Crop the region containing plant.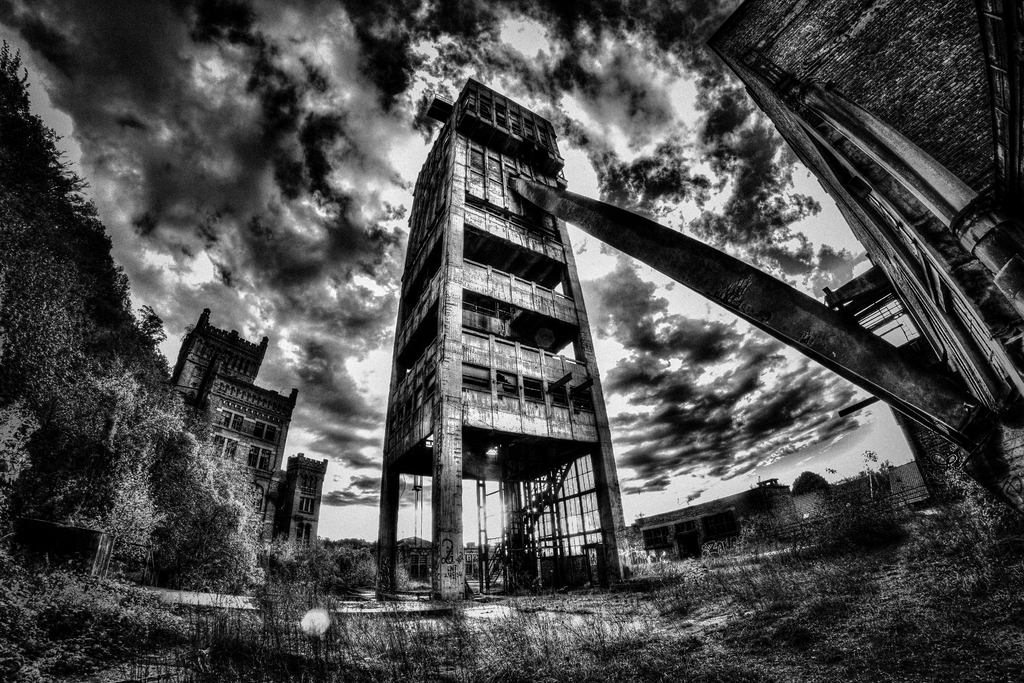
Crop region: {"left": 598, "top": 564, "right": 751, "bottom": 682}.
